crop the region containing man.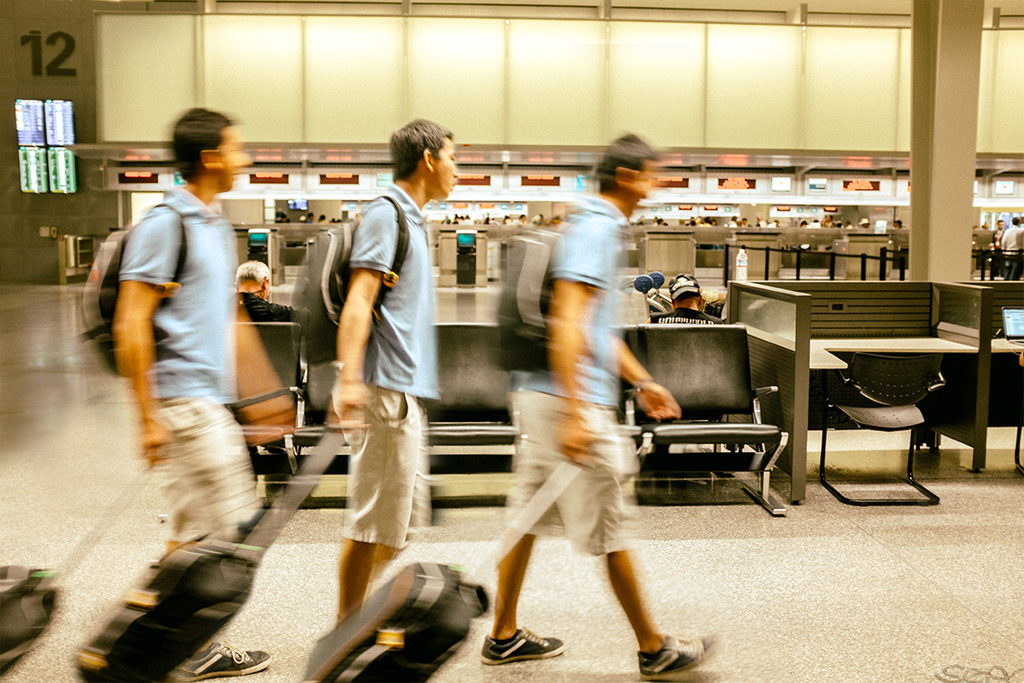
Crop region: box=[95, 132, 273, 579].
